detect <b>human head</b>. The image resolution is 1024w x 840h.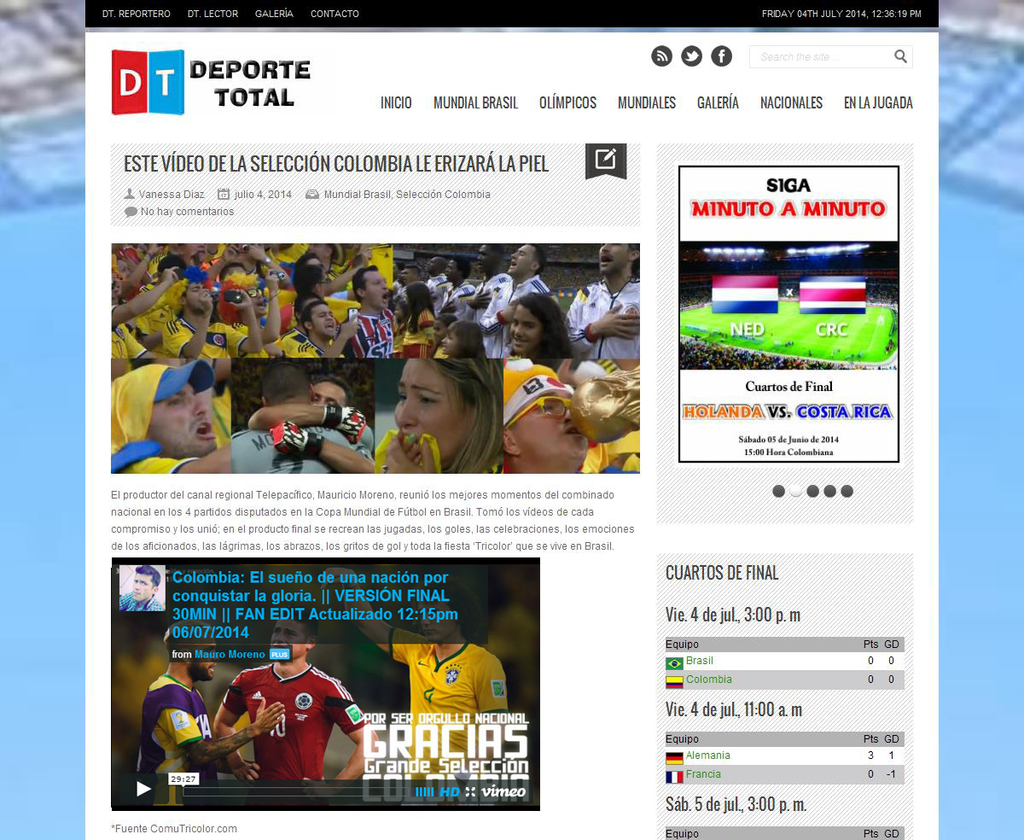
(left=311, top=379, right=352, bottom=409).
